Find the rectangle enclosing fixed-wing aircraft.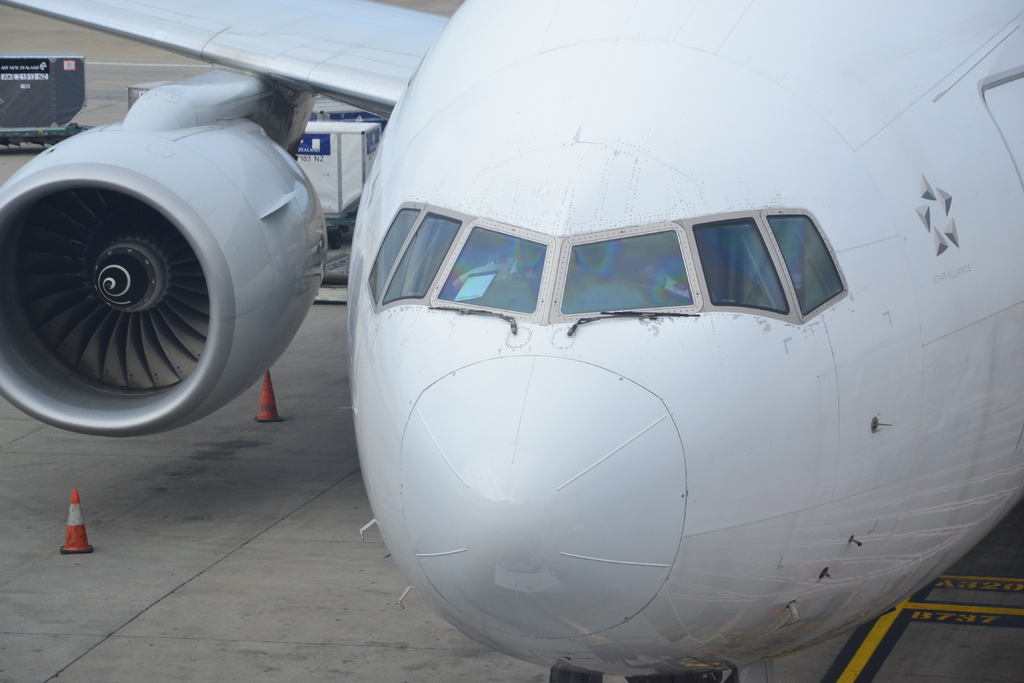
(0, 0, 1023, 682).
